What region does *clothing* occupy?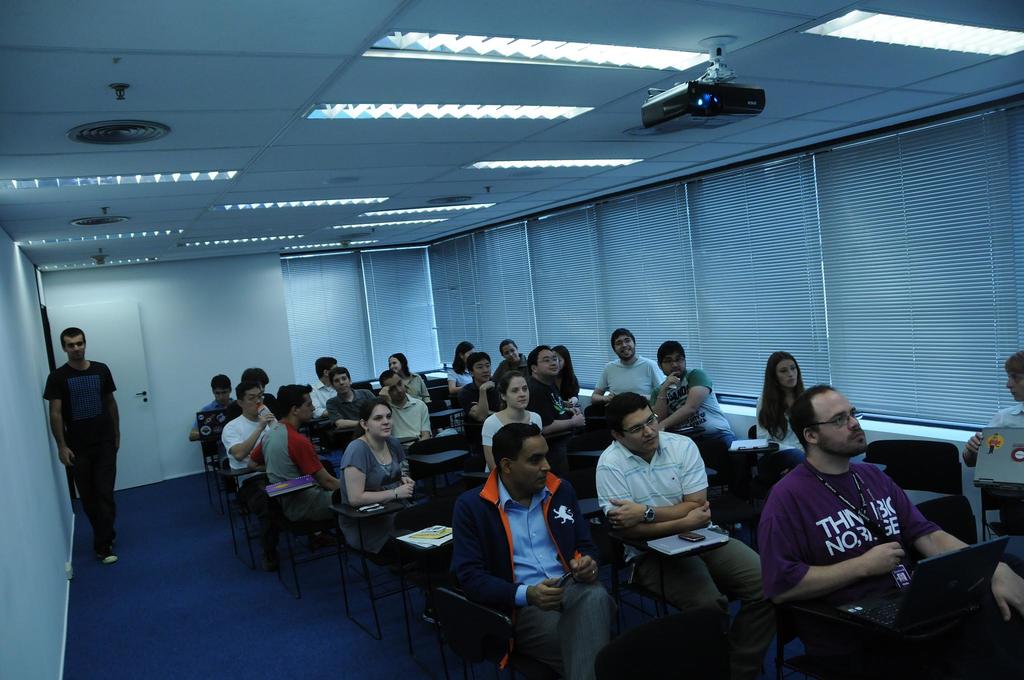
crop(401, 361, 438, 415).
